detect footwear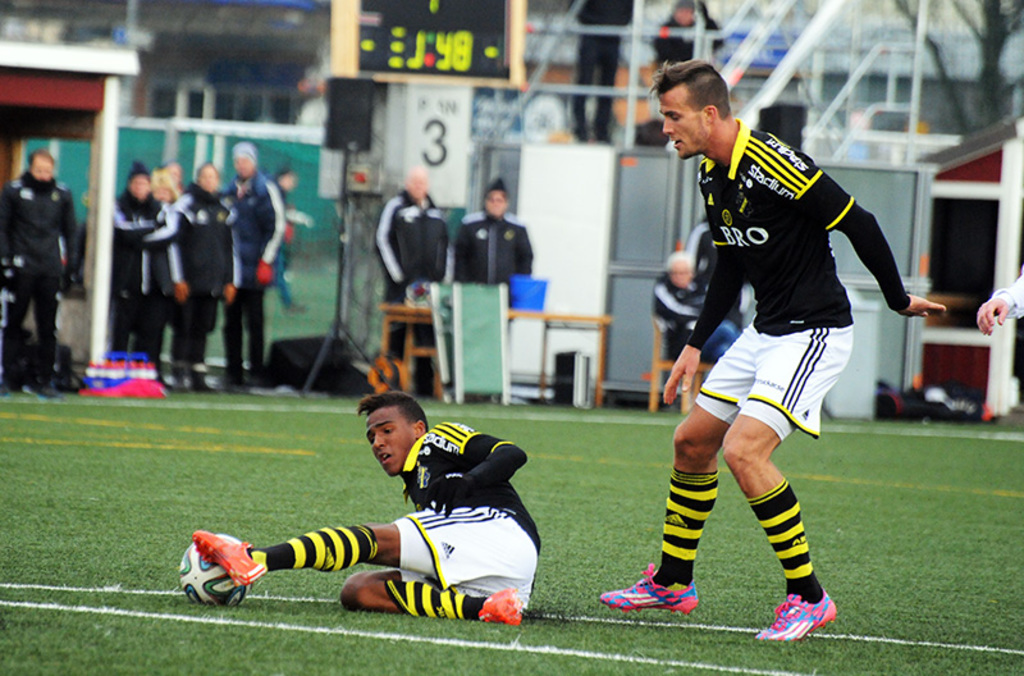
left=477, top=583, right=521, bottom=627
